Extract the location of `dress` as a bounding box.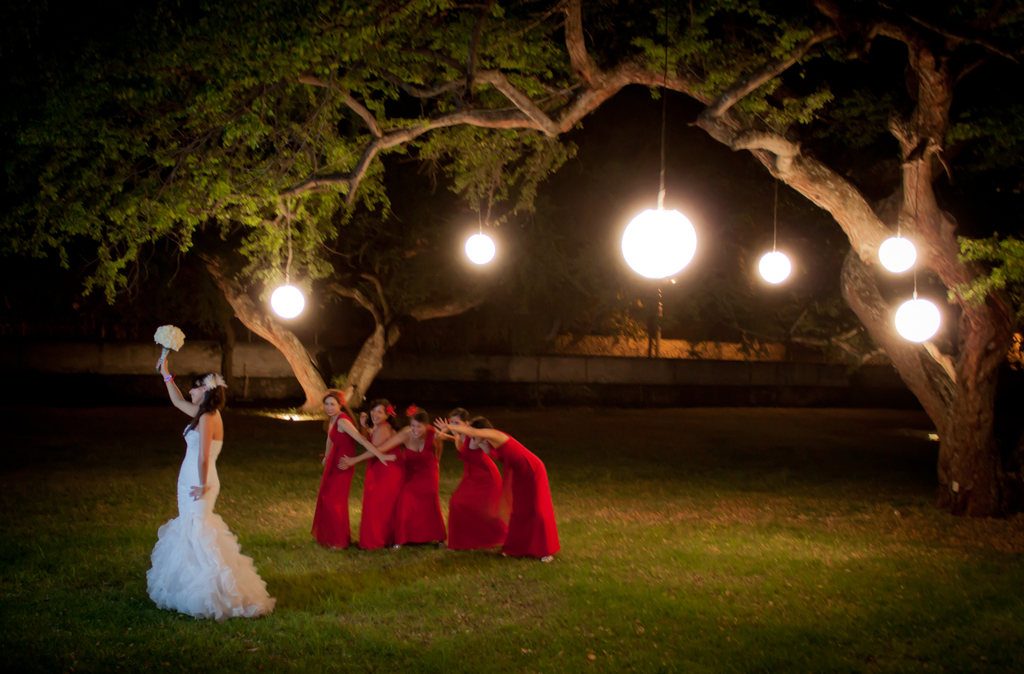
locate(355, 432, 406, 552).
